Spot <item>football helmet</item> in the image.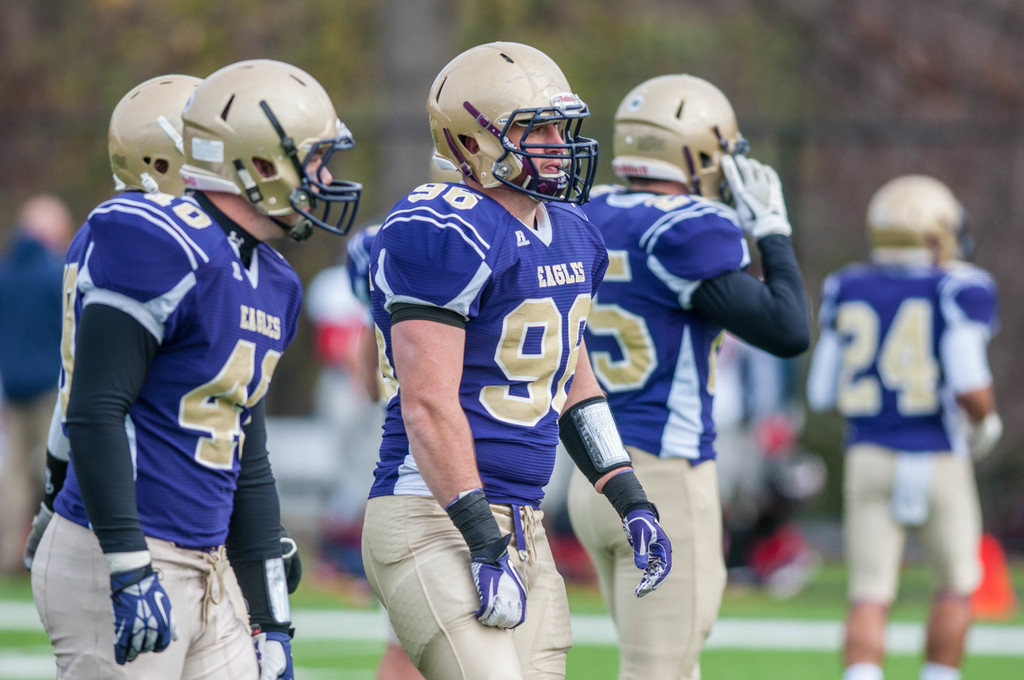
<item>football helmet</item> found at [110,70,200,194].
